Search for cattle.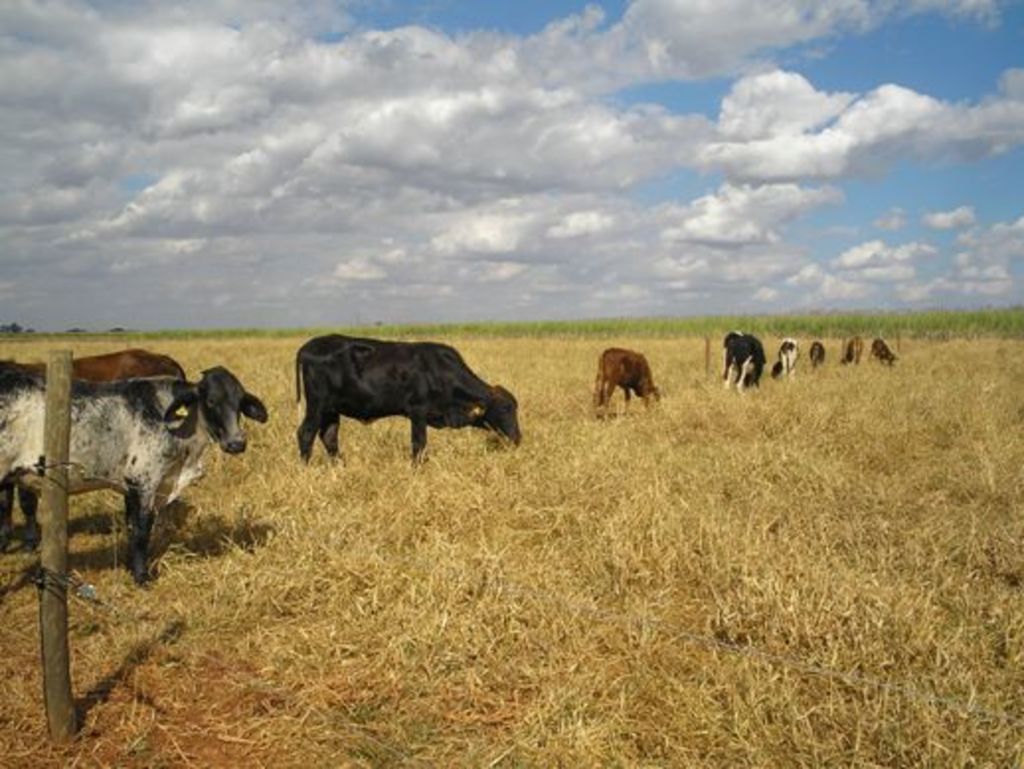
Found at 718,328,765,395.
